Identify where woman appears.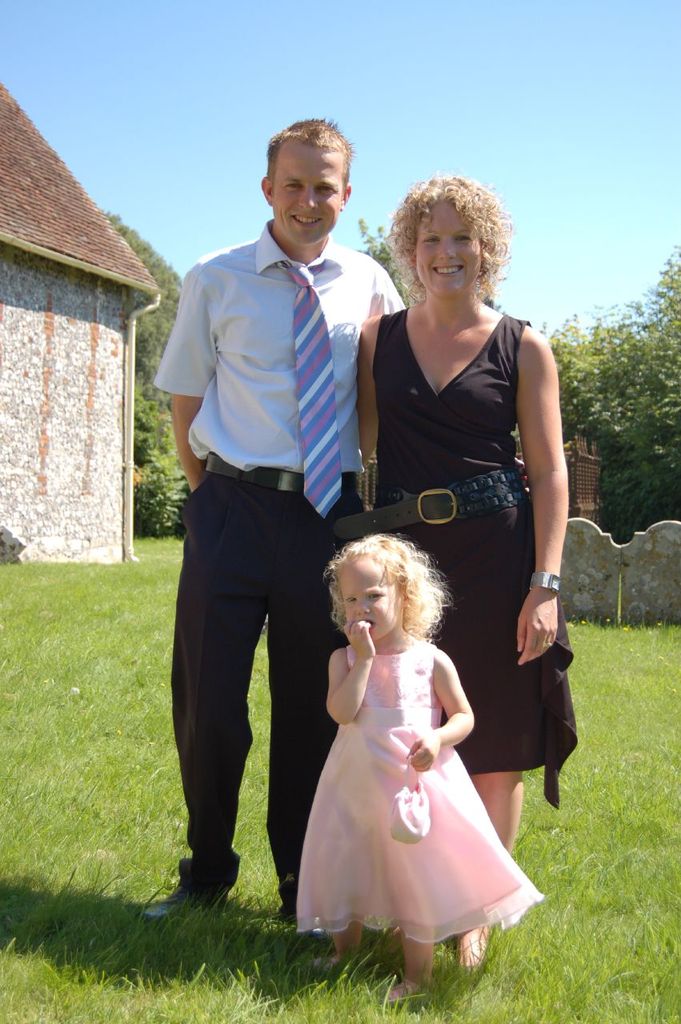
Appears at 305, 237, 561, 957.
